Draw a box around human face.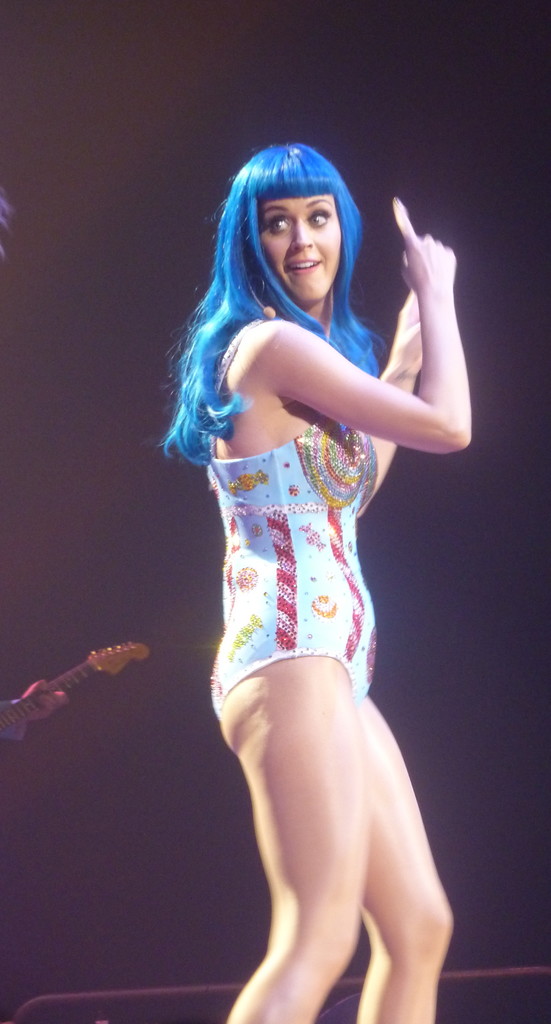
[262, 192, 340, 300].
